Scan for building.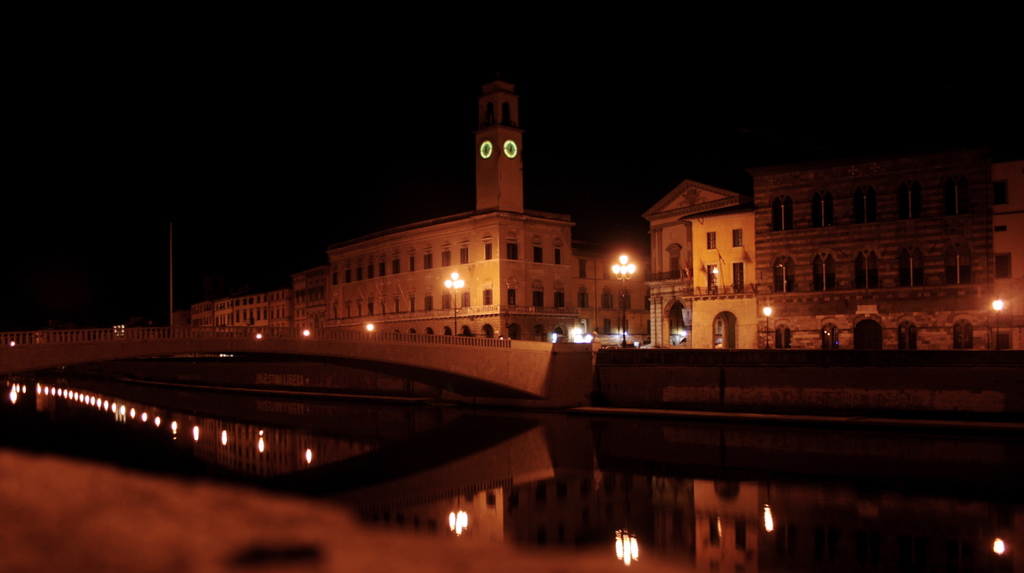
Scan result: detection(645, 151, 1023, 351).
